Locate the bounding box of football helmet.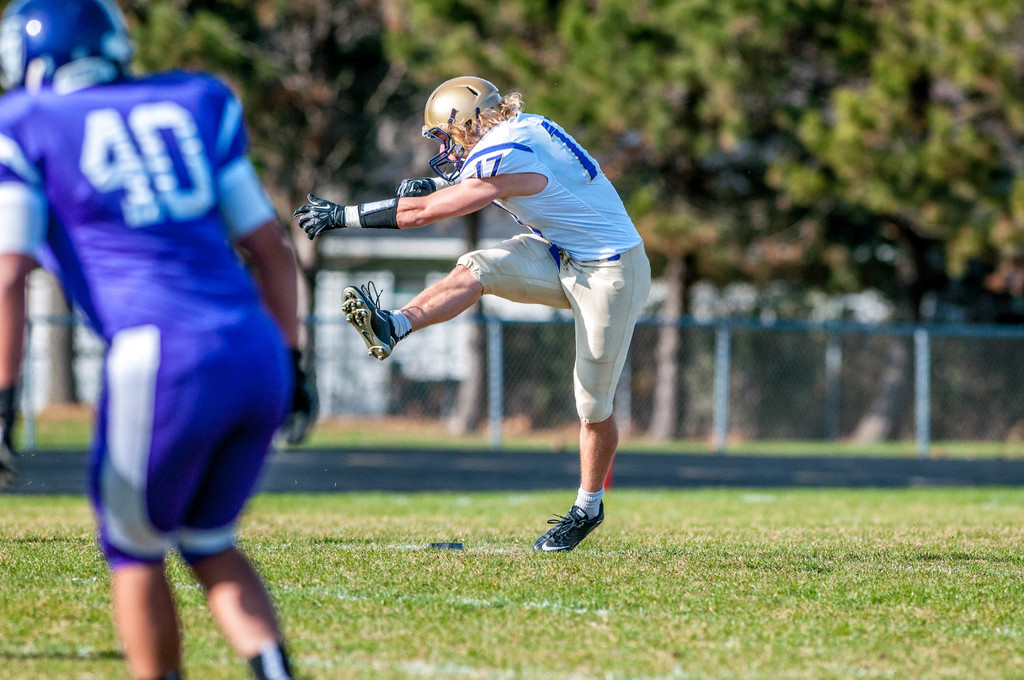
Bounding box: pyautogui.locateOnScreen(0, 0, 143, 101).
